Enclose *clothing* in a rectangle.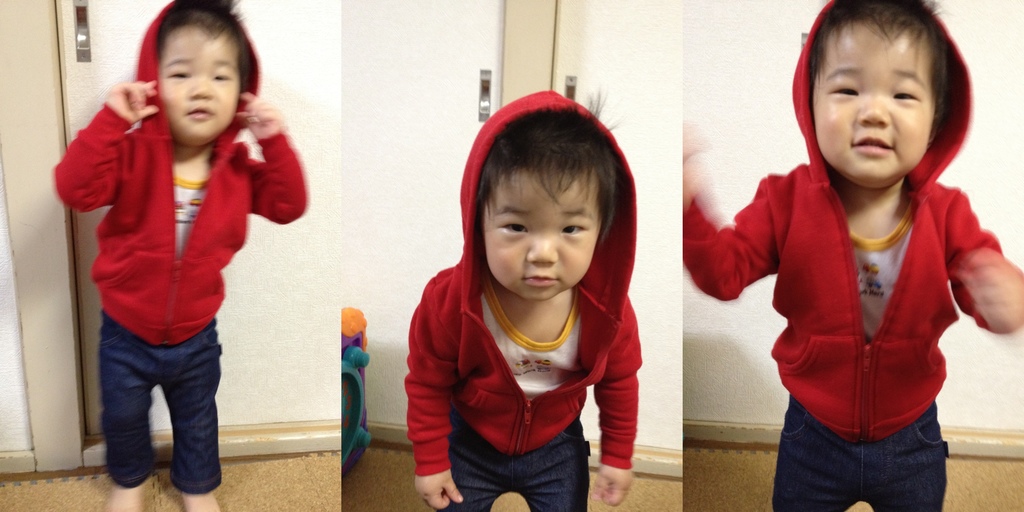
x1=43, y1=4, x2=340, y2=503.
